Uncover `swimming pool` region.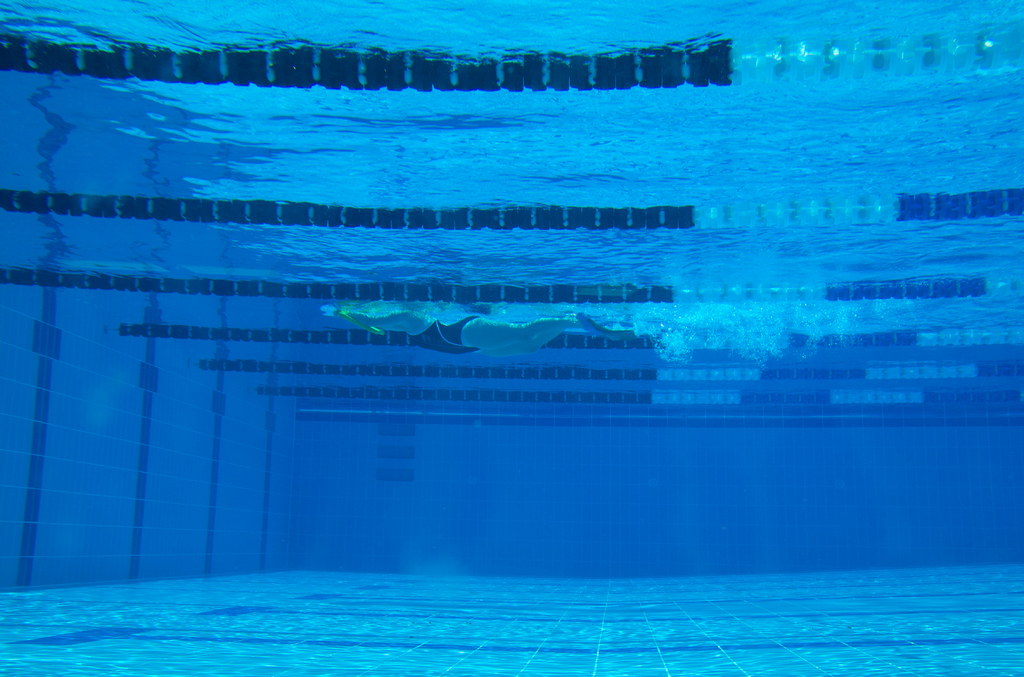
Uncovered: 0,0,1023,676.
